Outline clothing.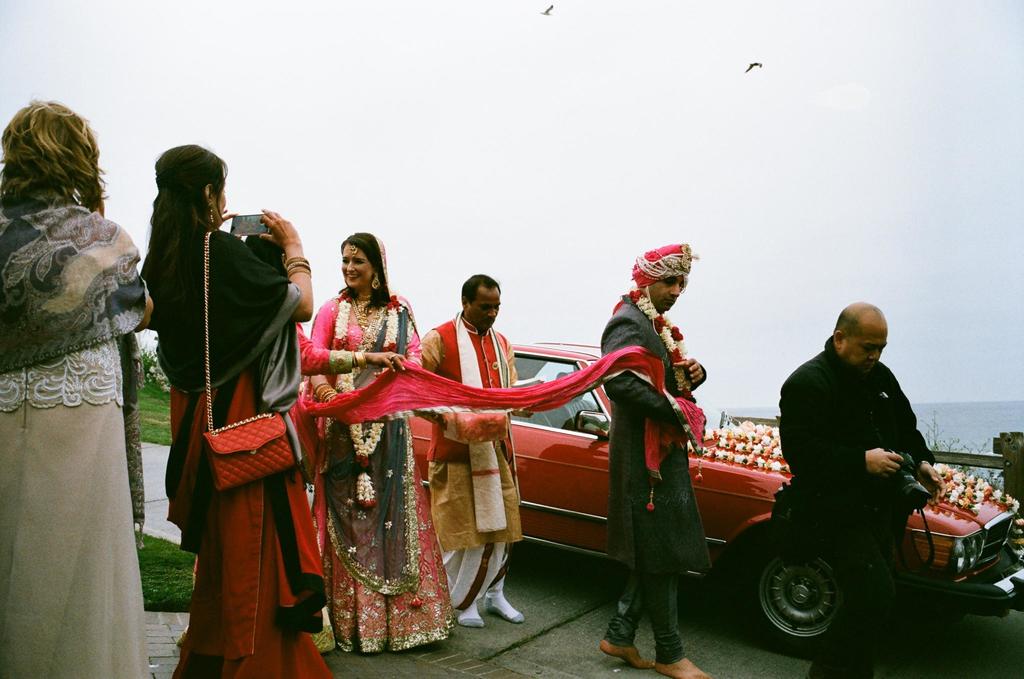
Outline: crop(0, 183, 152, 678).
